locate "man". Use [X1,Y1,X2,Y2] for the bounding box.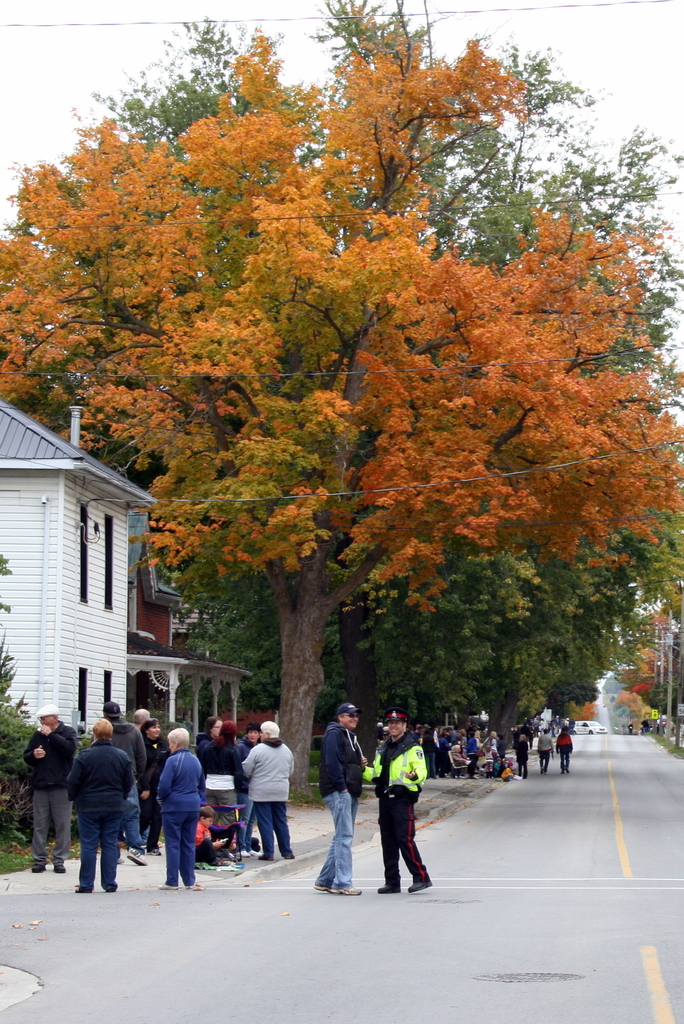
[384,726,389,740].
